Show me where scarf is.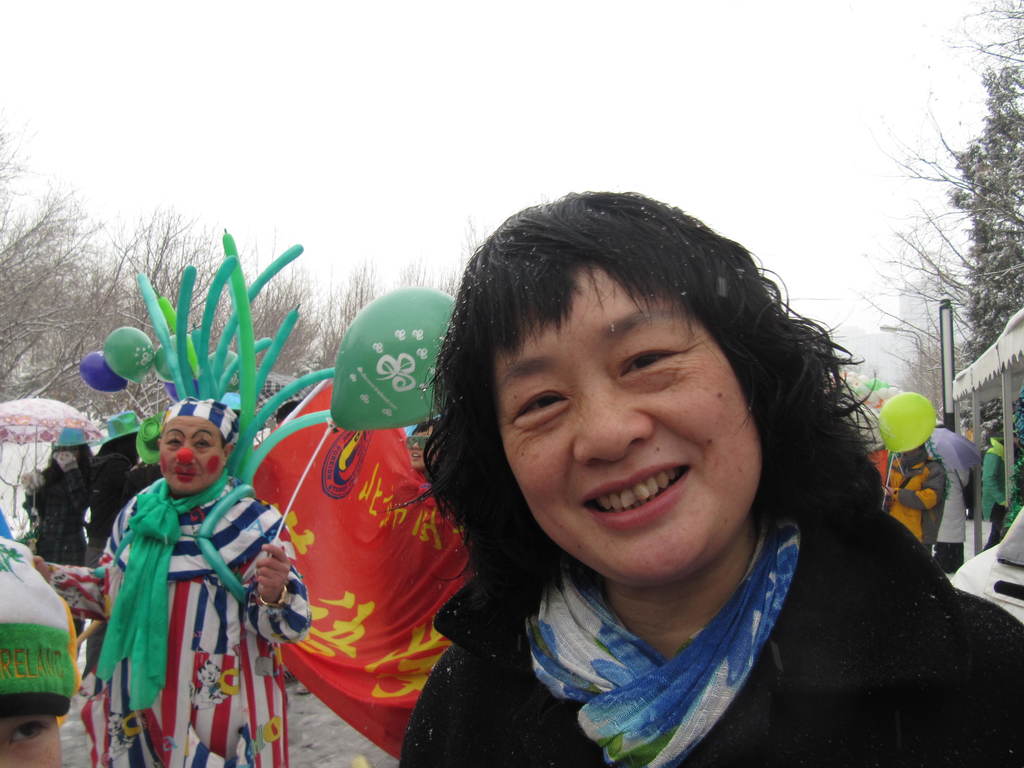
scarf is at 519, 502, 810, 766.
